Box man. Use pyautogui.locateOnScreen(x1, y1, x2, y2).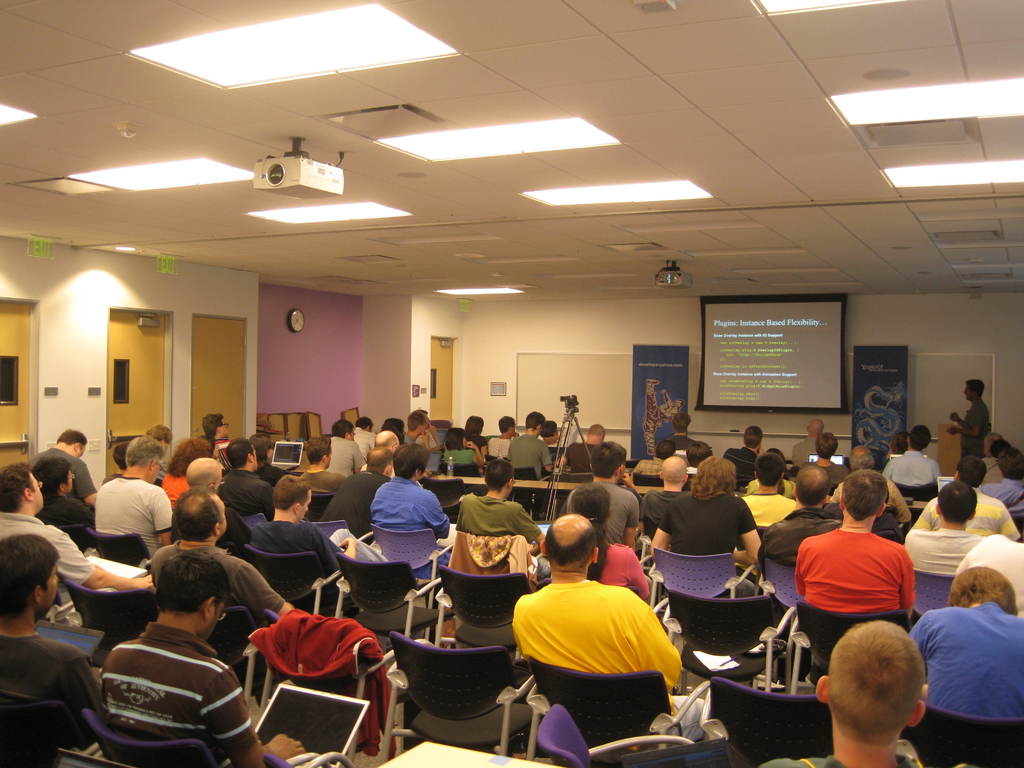
pyautogui.locateOnScreen(147, 488, 294, 650).
